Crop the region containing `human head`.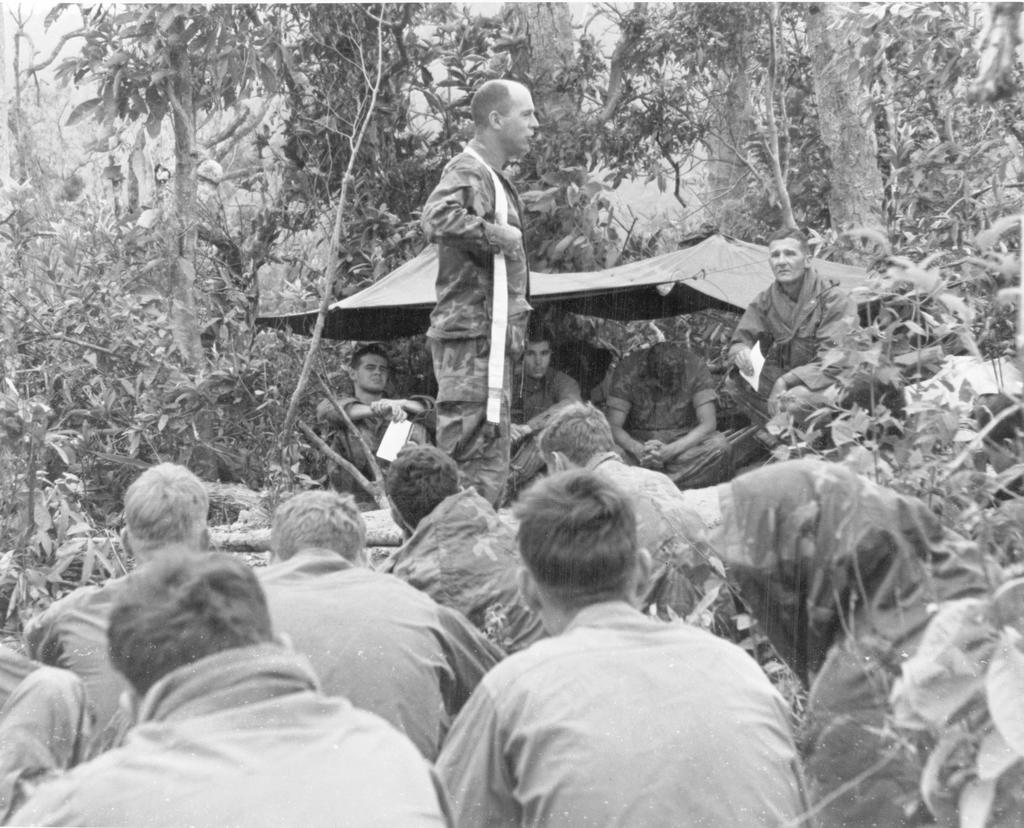
Crop region: {"left": 467, "top": 77, "right": 540, "bottom": 153}.
